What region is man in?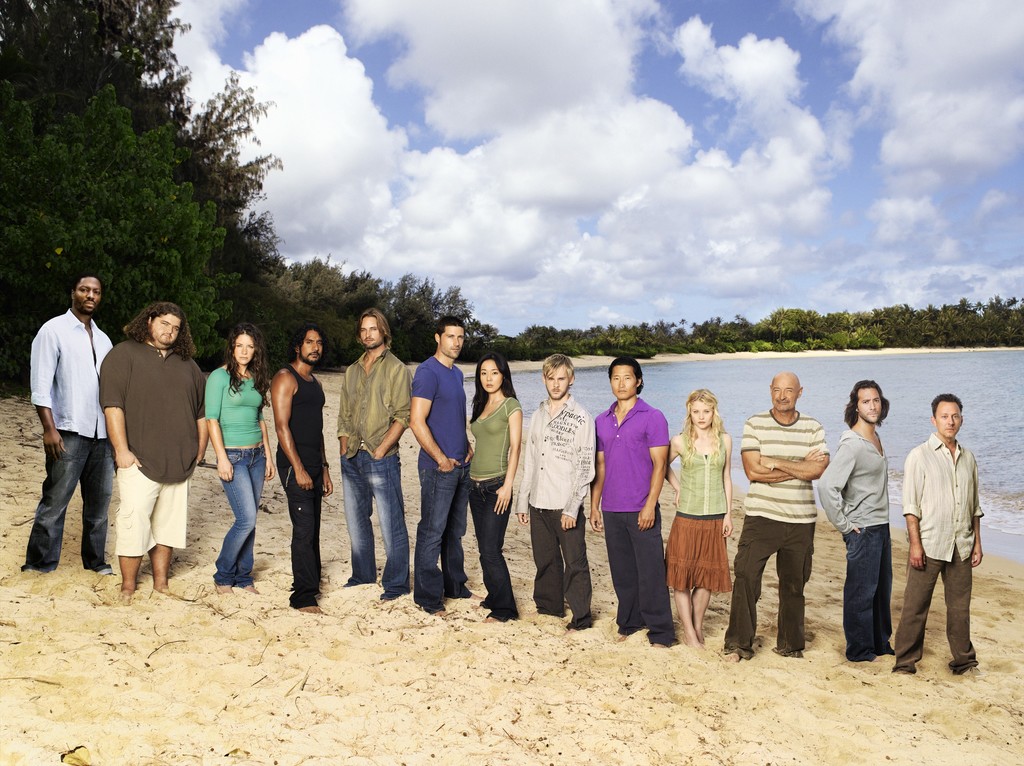
region(98, 299, 207, 607).
